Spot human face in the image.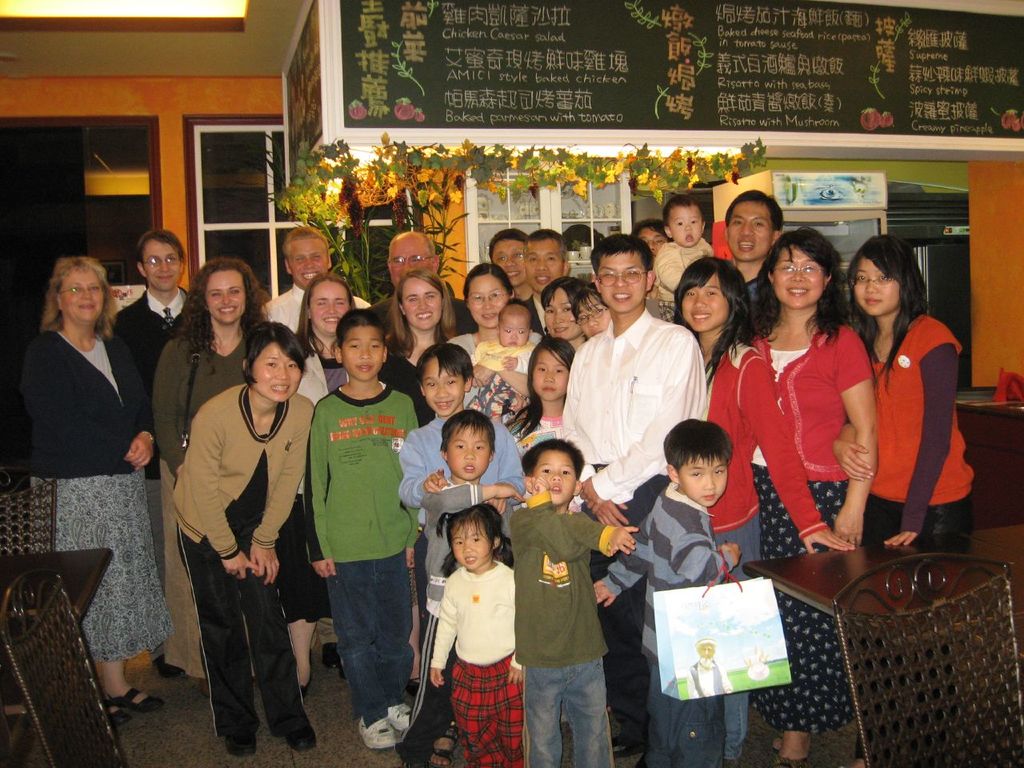
human face found at (x1=254, y1=338, x2=302, y2=402).
